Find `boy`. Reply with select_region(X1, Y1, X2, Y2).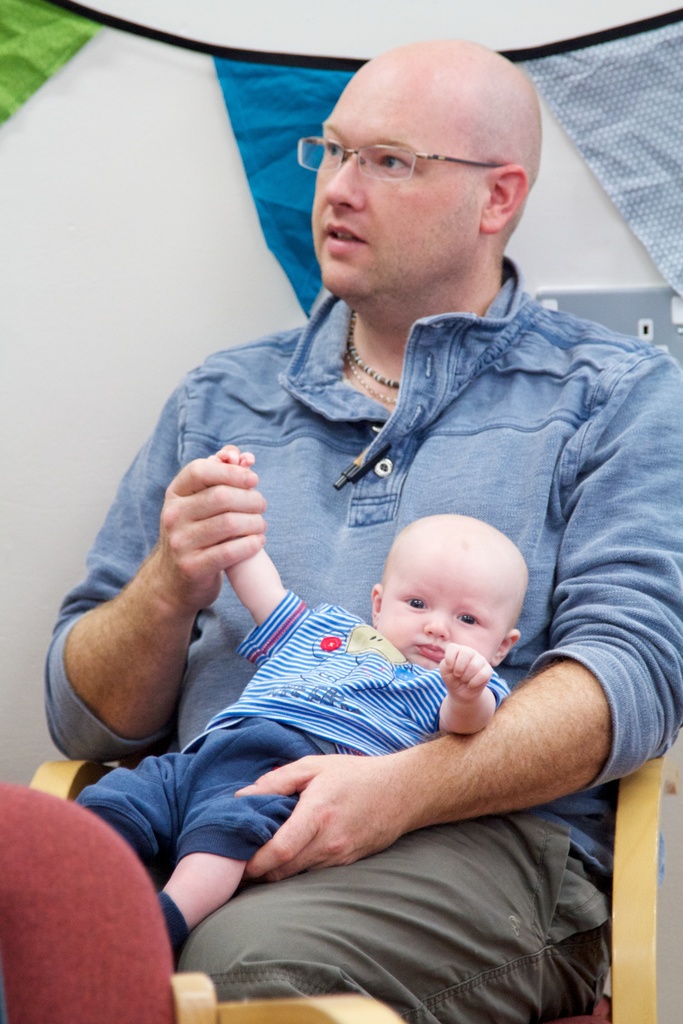
select_region(69, 445, 531, 948).
